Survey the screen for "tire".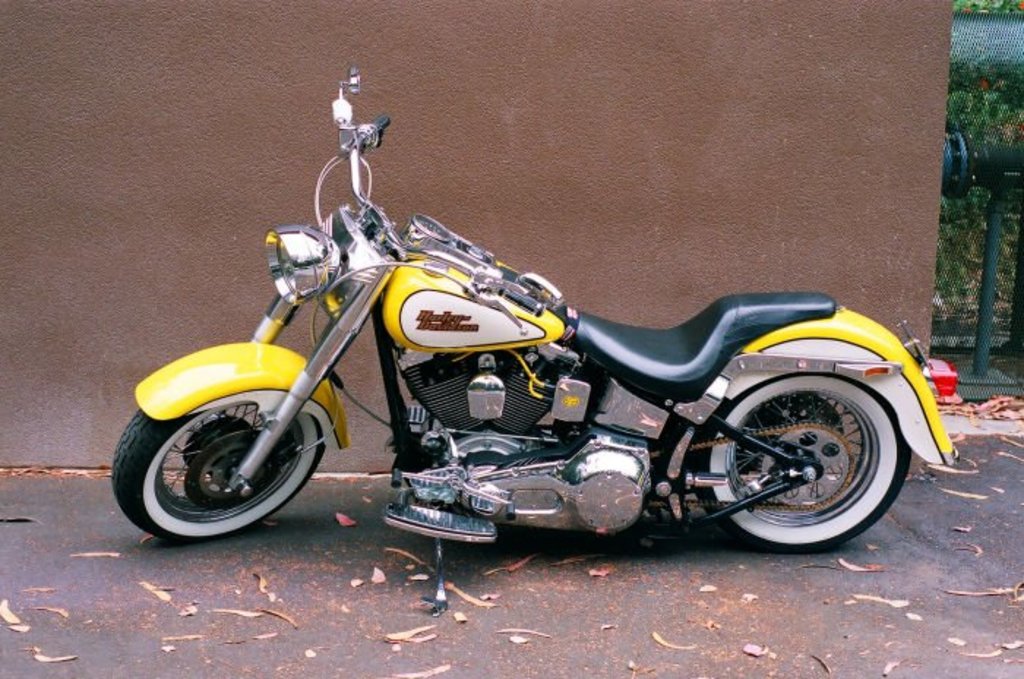
Survey found: 127,366,332,547.
